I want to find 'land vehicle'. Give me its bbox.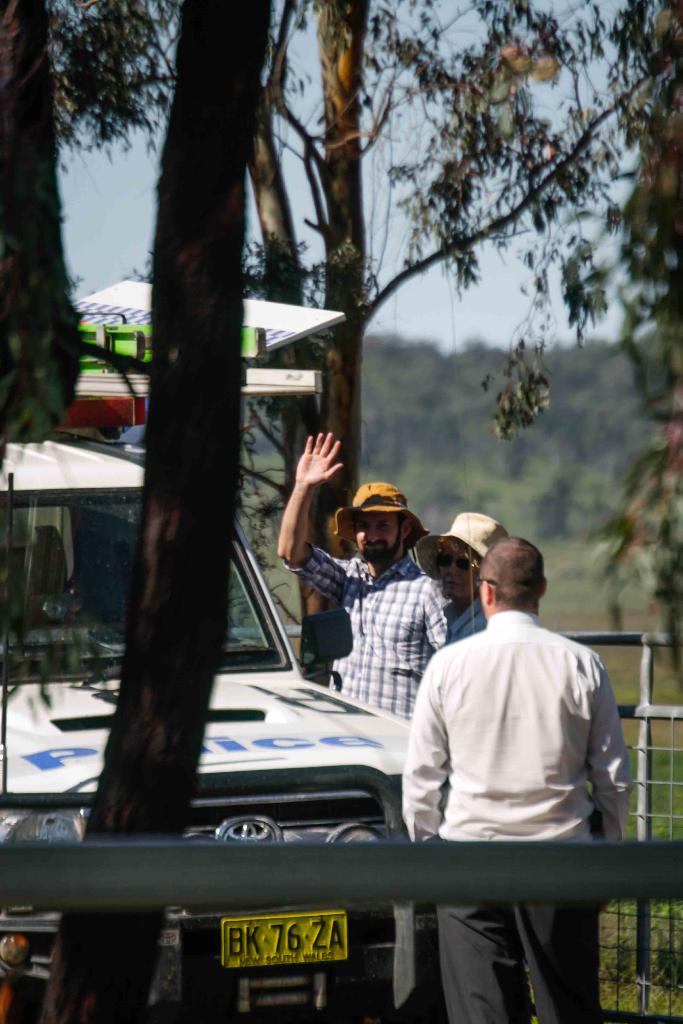
0, 436, 444, 1023.
